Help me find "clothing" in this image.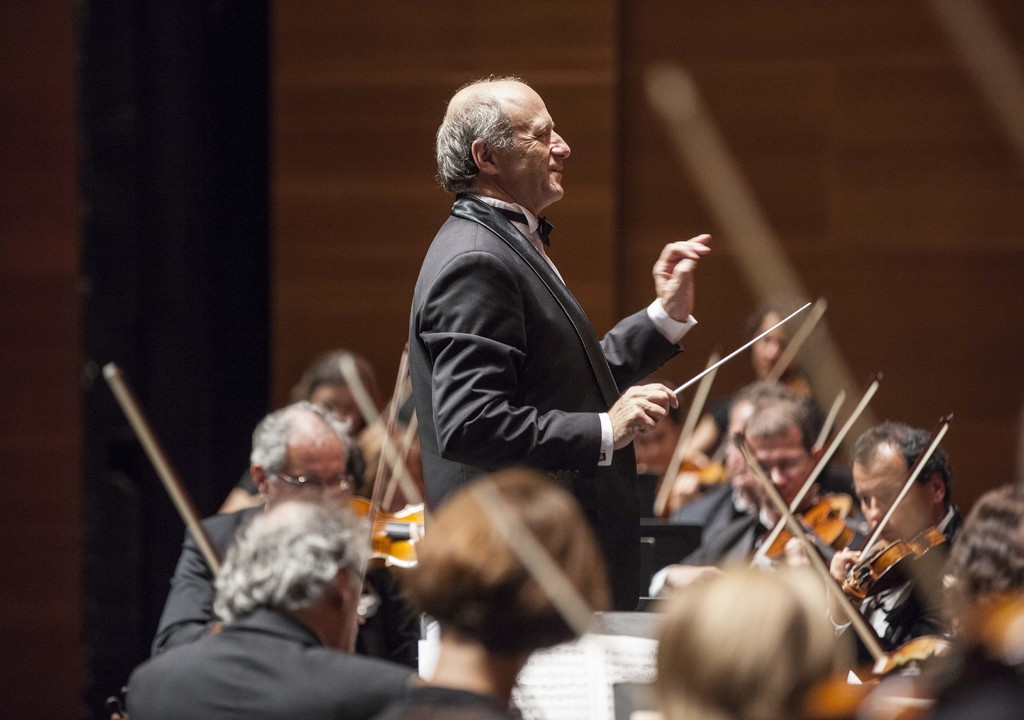
Found it: <region>388, 685, 513, 719</region>.
